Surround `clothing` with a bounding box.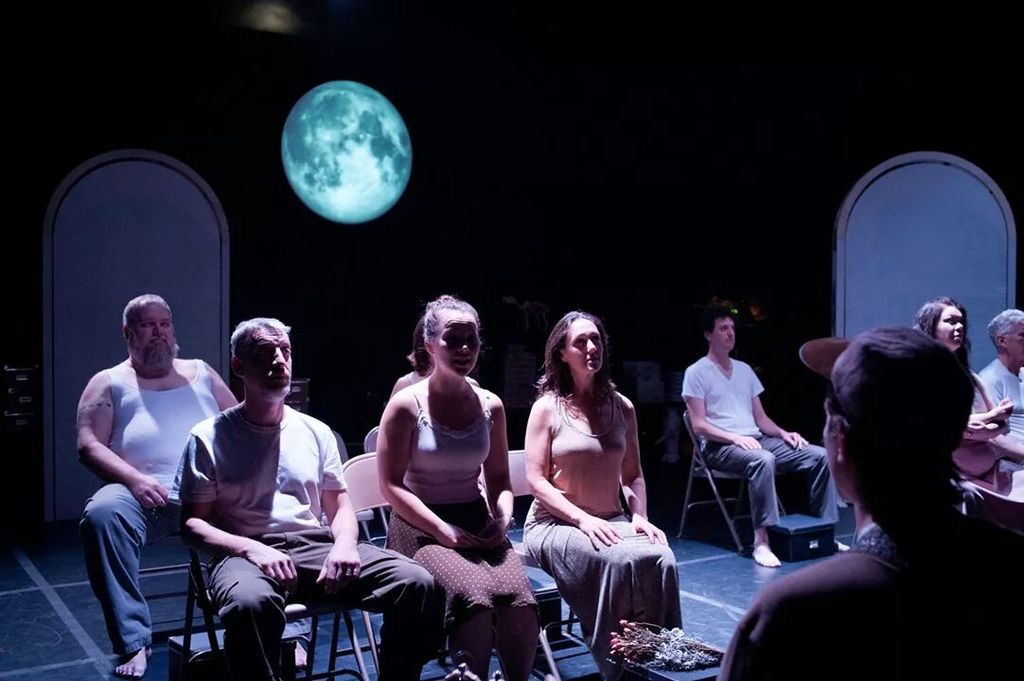
(975, 352, 1023, 468).
